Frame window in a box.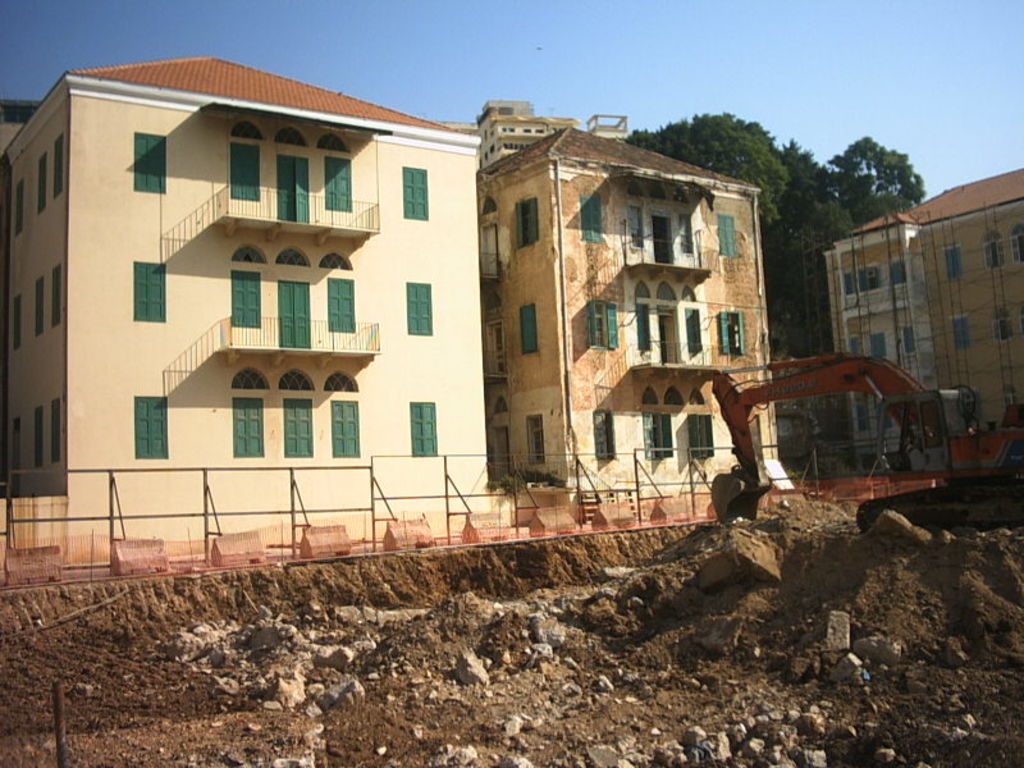
<bbox>406, 404, 436, 460</bbox>.
